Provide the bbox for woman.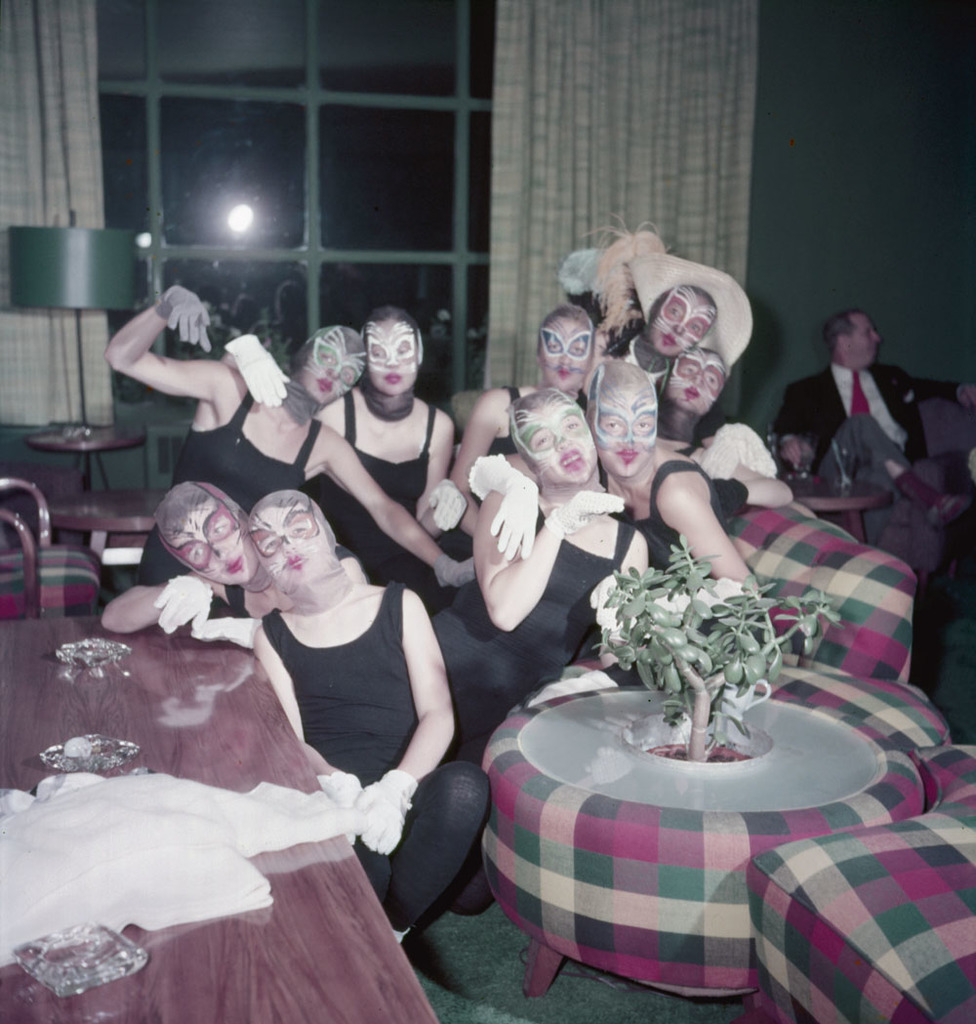
445, 294, 593, 497.
